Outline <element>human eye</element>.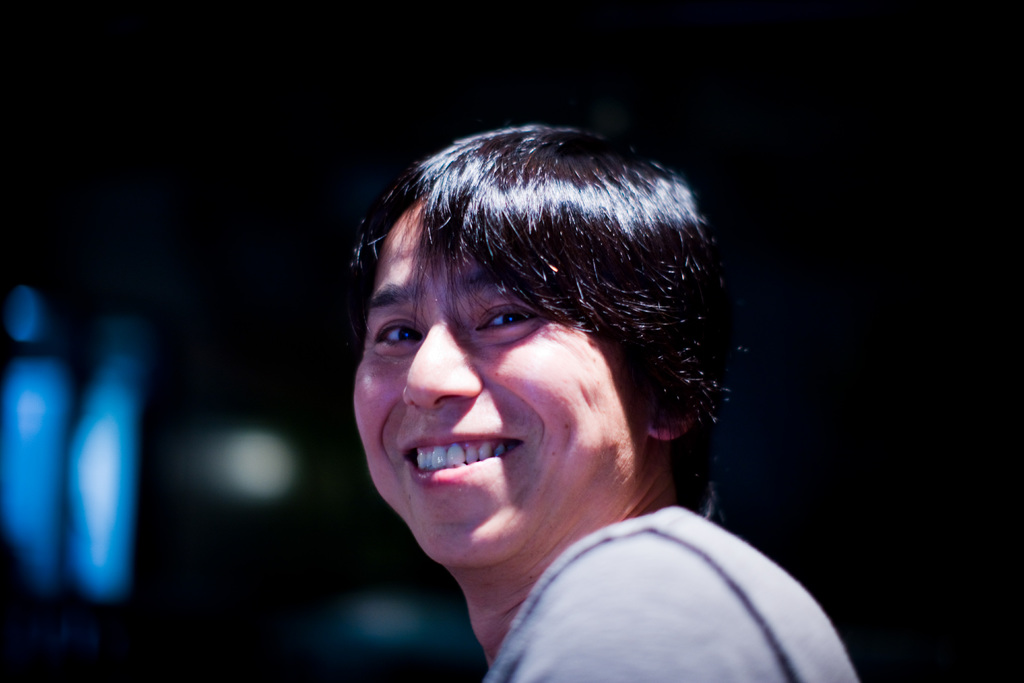
Outline: (473, 305, 542, 338).
